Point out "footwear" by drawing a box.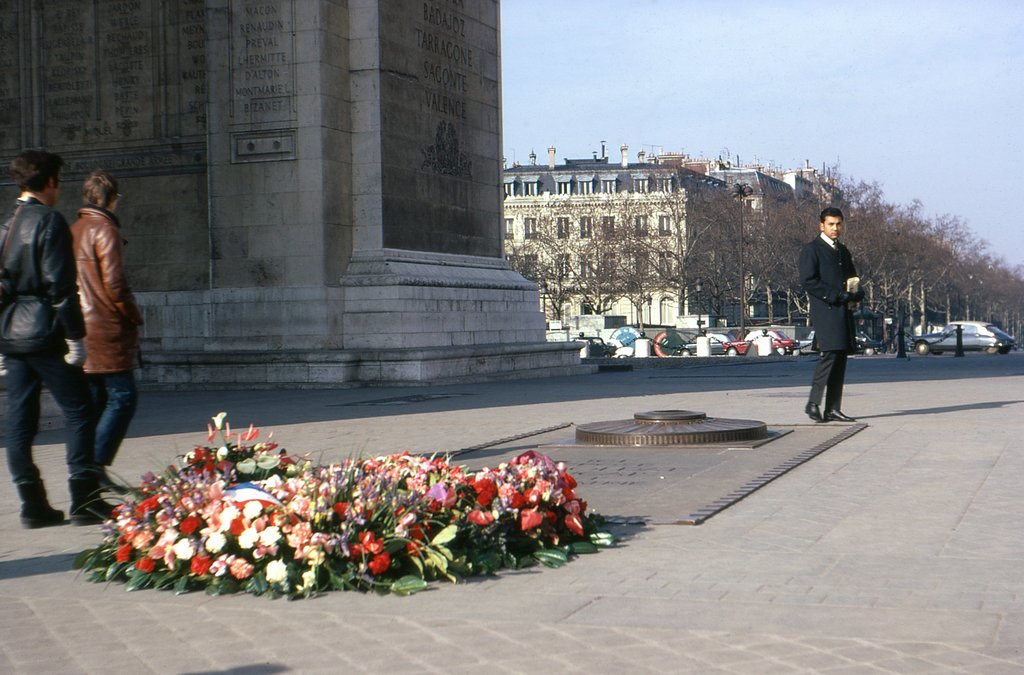
detection(803, 402, 824, 422).
